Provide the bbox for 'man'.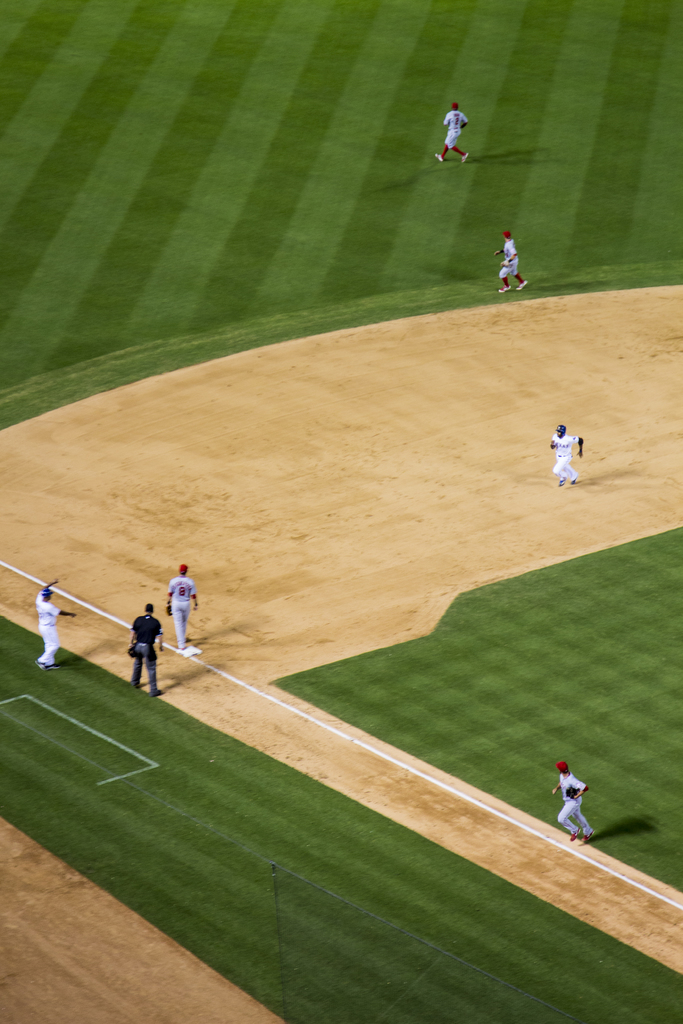
box=[164, 555, 195, 652].
